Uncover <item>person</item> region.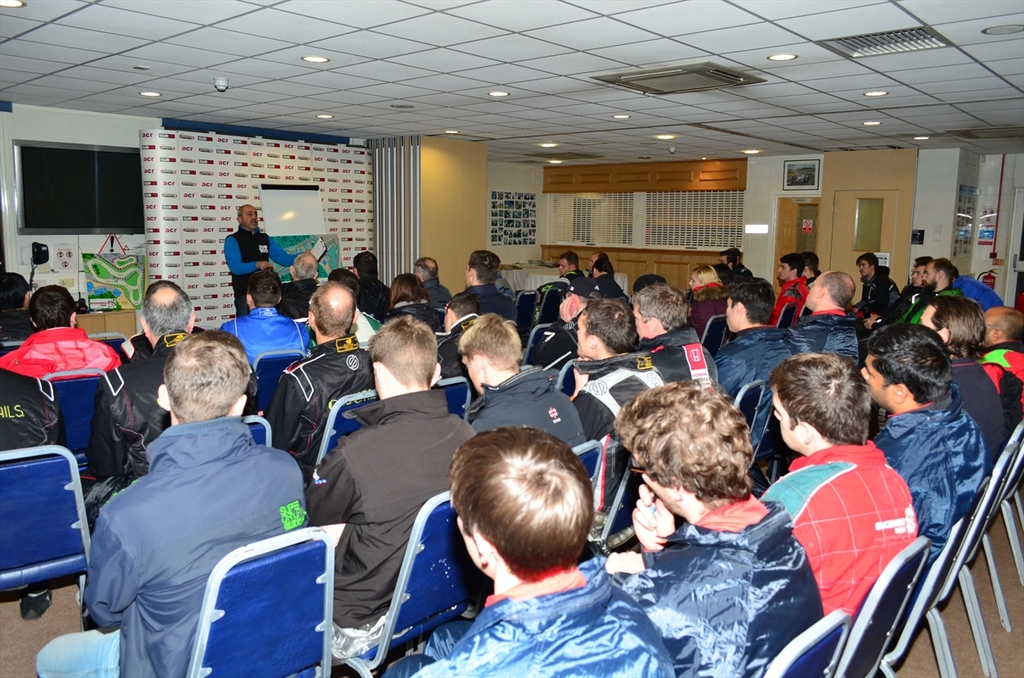
Uncovered: x1=0, y1=273, x2=30, y2=339.
